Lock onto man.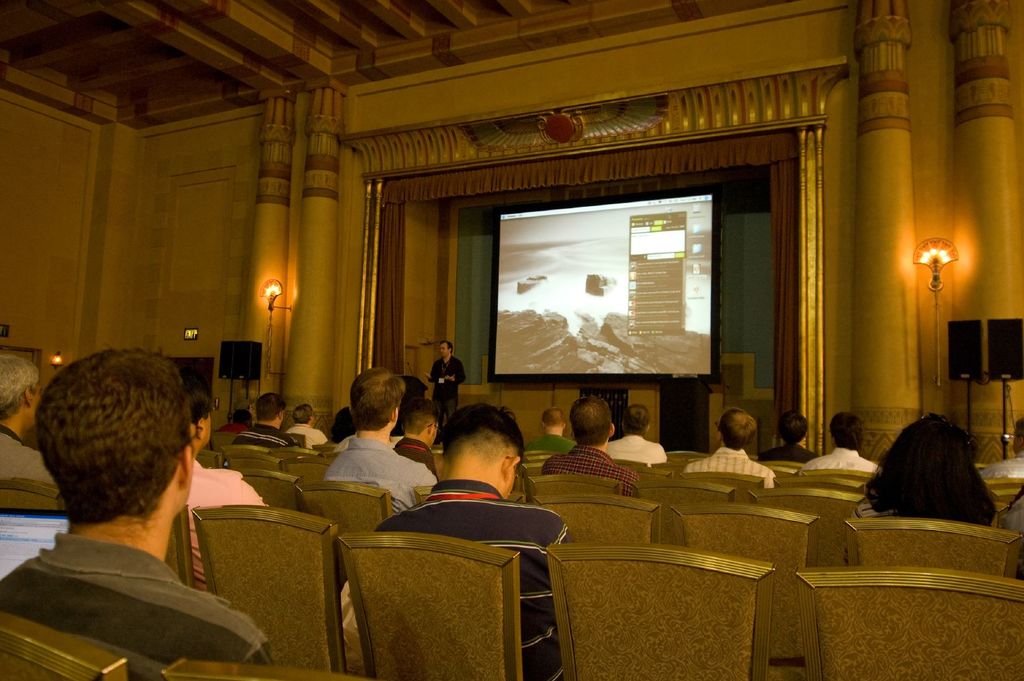
Locked: [left=799, top=408, right=881, bottom=478].
